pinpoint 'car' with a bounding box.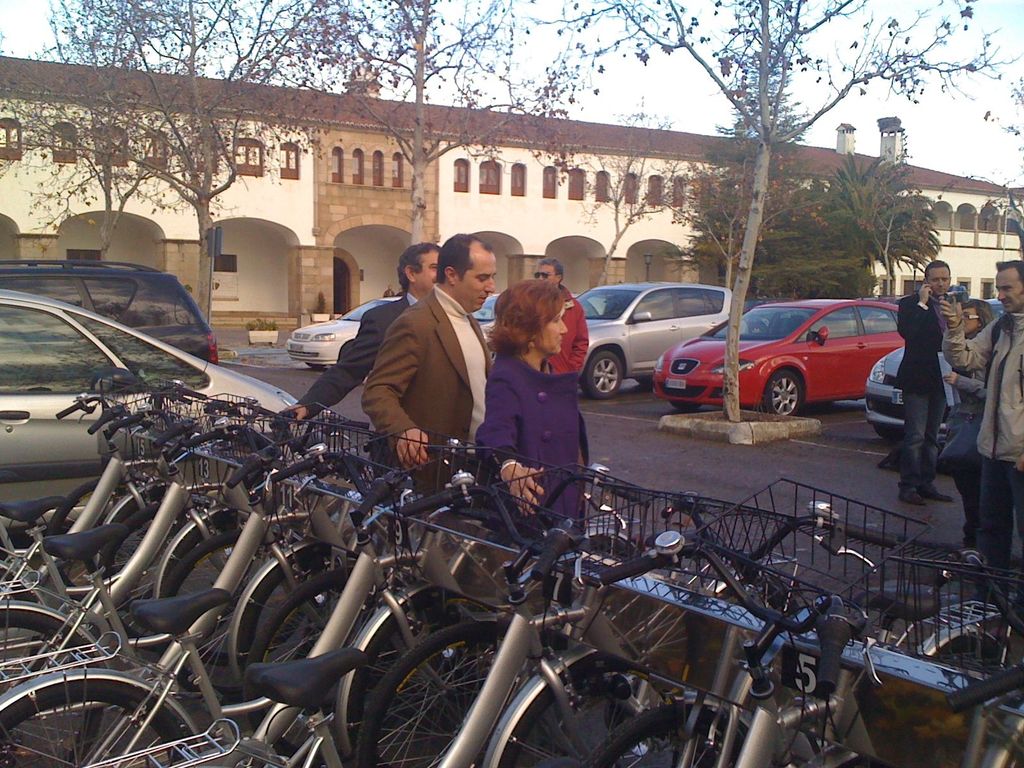
0/285/309/471.
